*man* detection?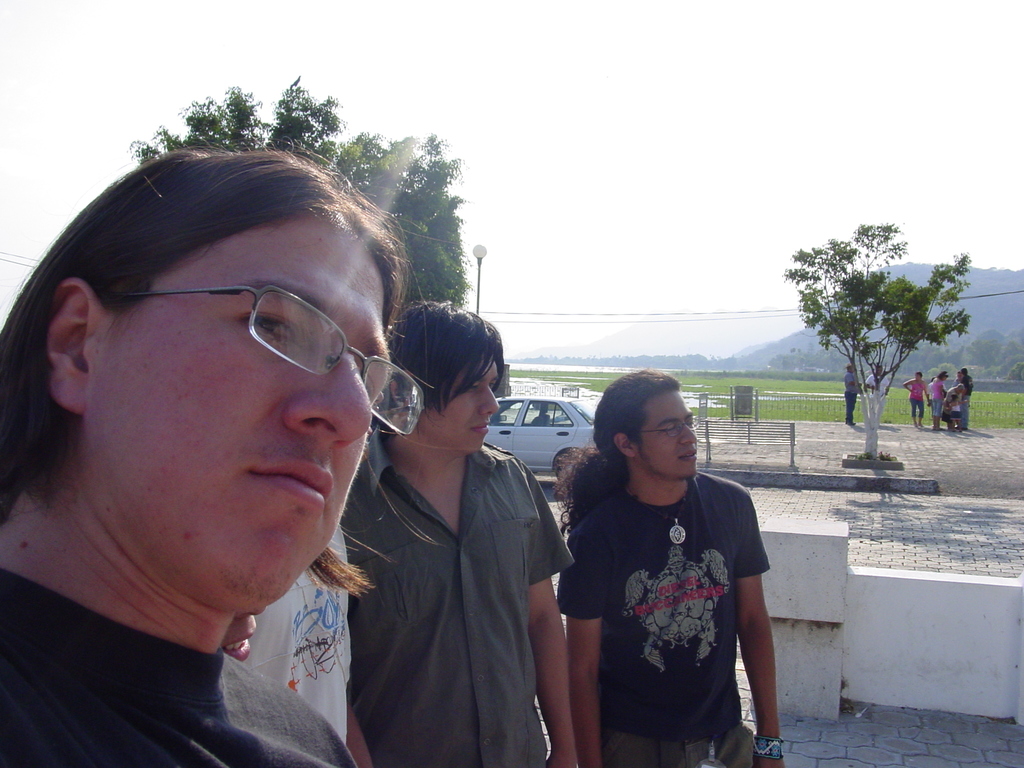
region(840, 361, 867, 429)
